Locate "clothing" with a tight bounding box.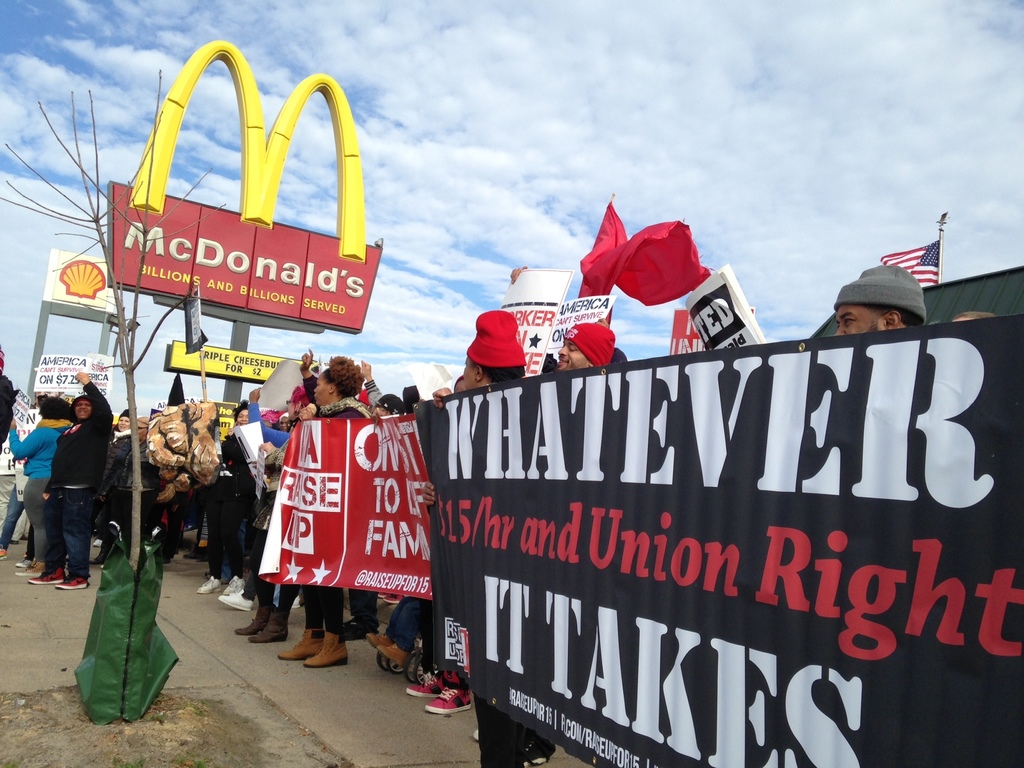
bbox(44, 383, 116, 577).
